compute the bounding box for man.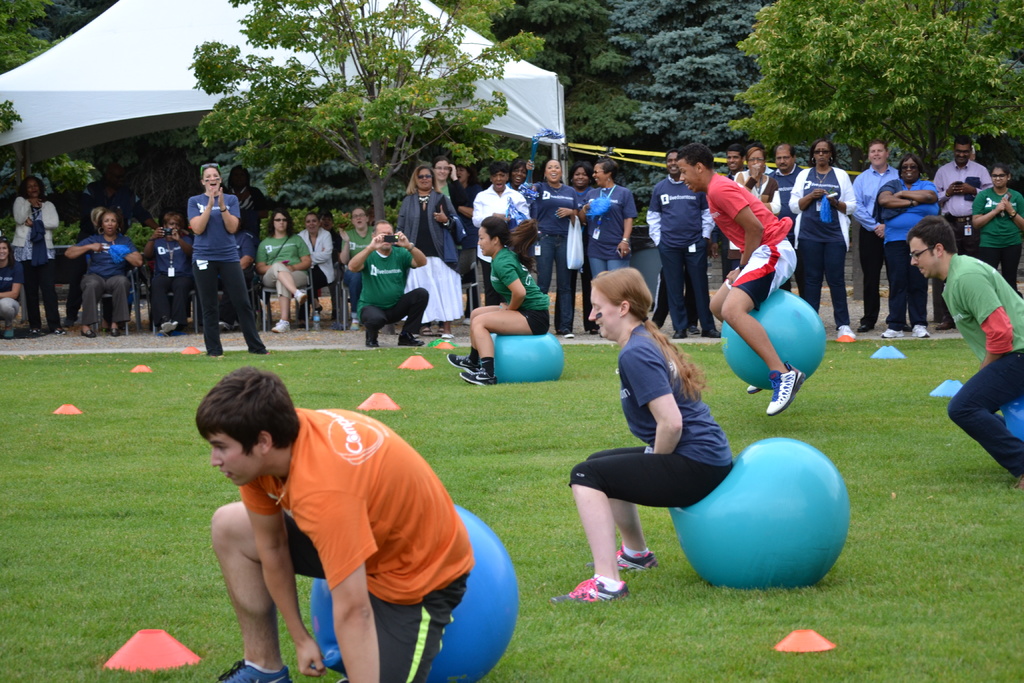
(x1=849, y1=140, x2=899, y2=332).
